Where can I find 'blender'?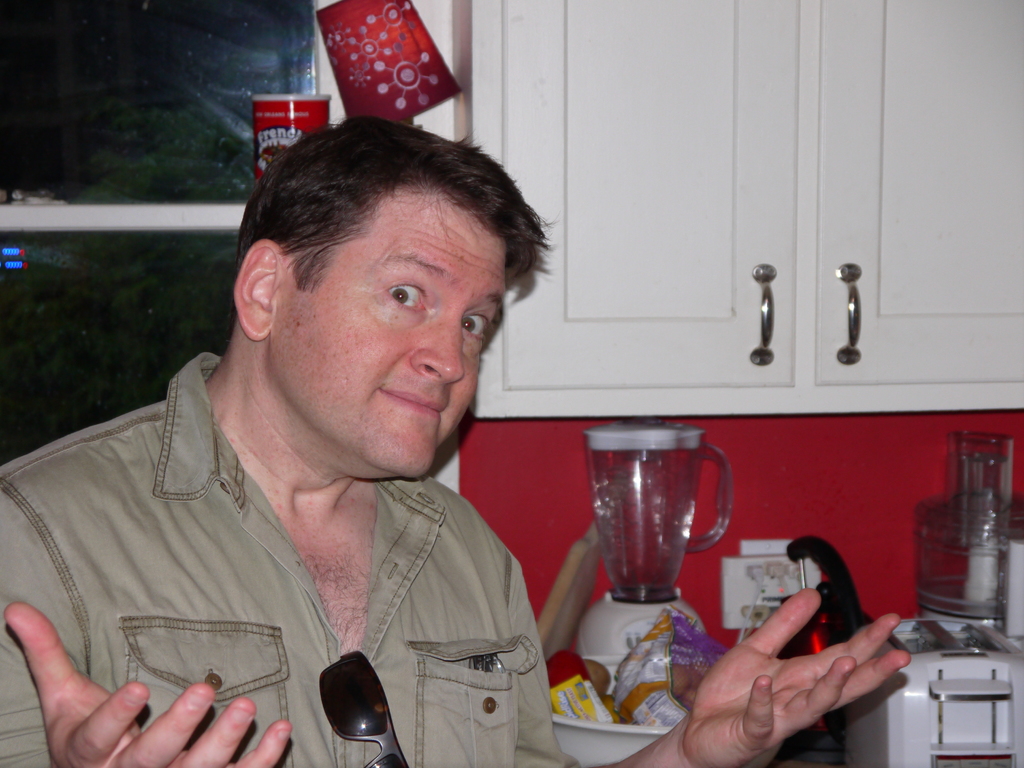
You can find it at pyautogui.locateOnScreen(586, 429, 727, 664).
